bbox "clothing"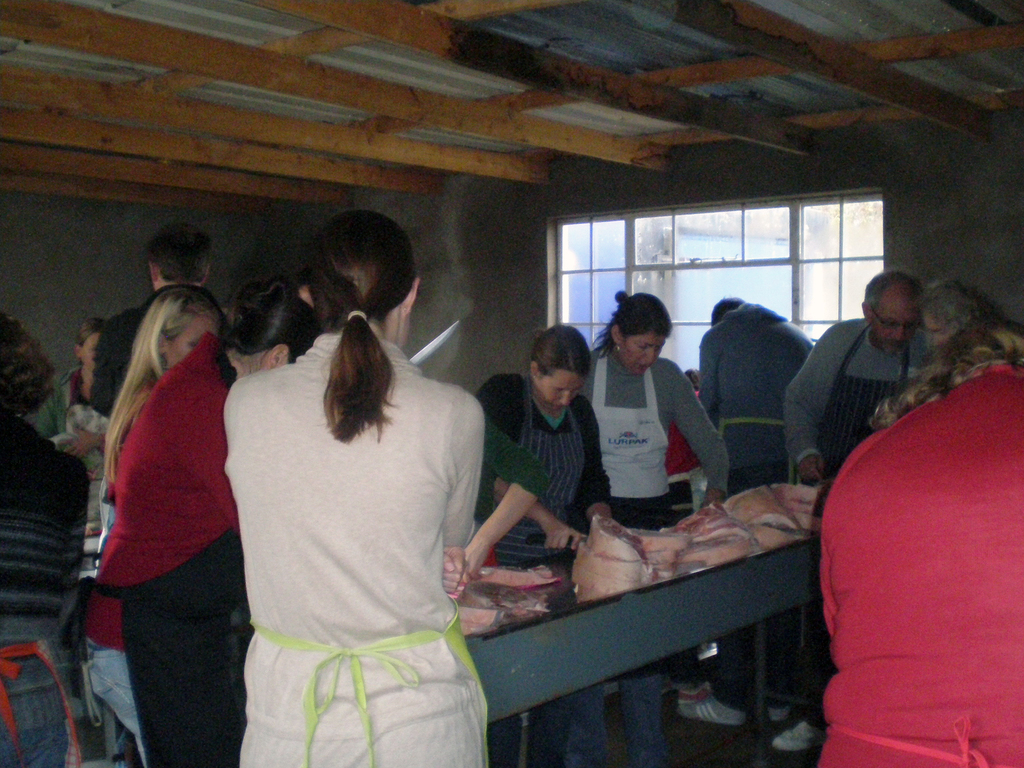
700,305,813,491
